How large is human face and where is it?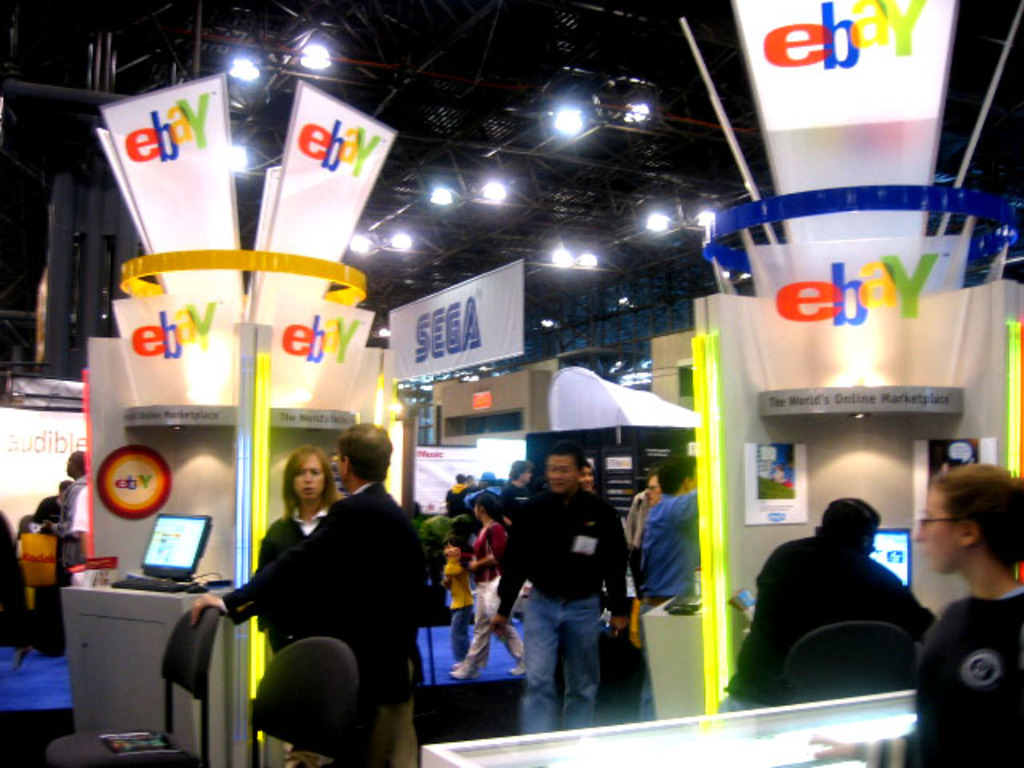
Bounding box: 448 542 453 554.
